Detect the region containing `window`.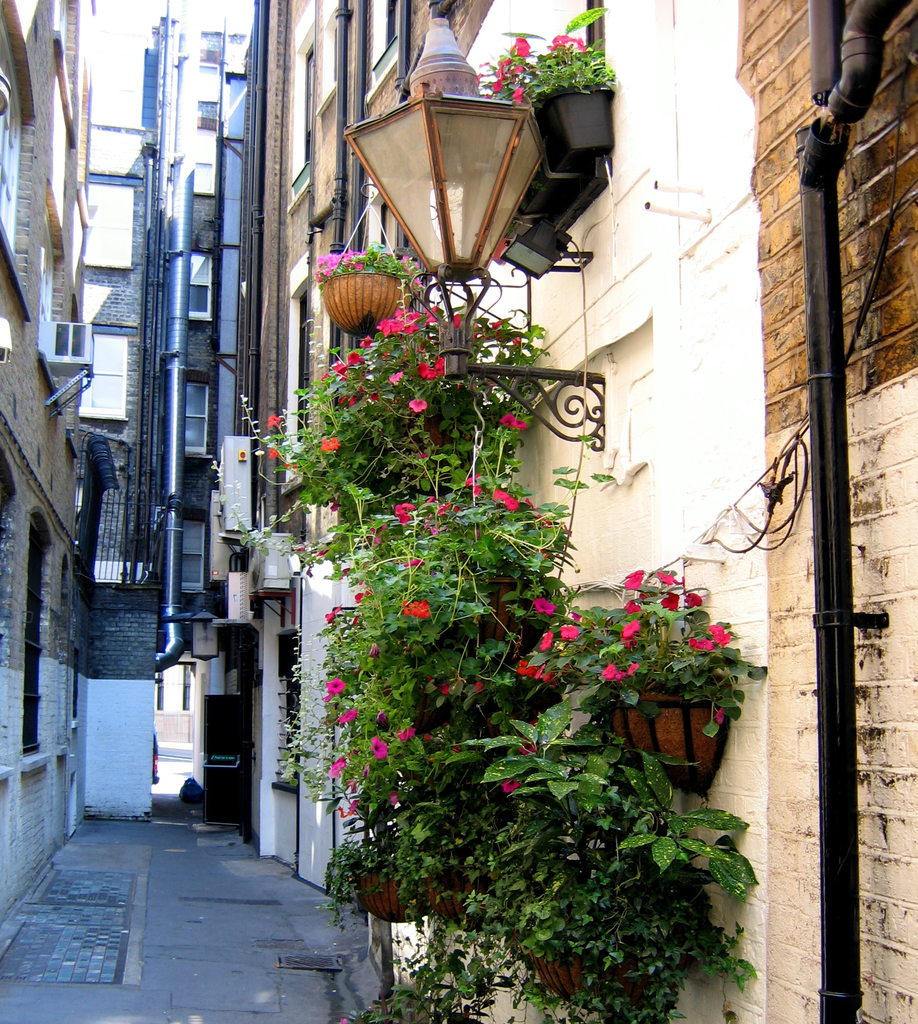
crop(182, 517, 208, 599).
